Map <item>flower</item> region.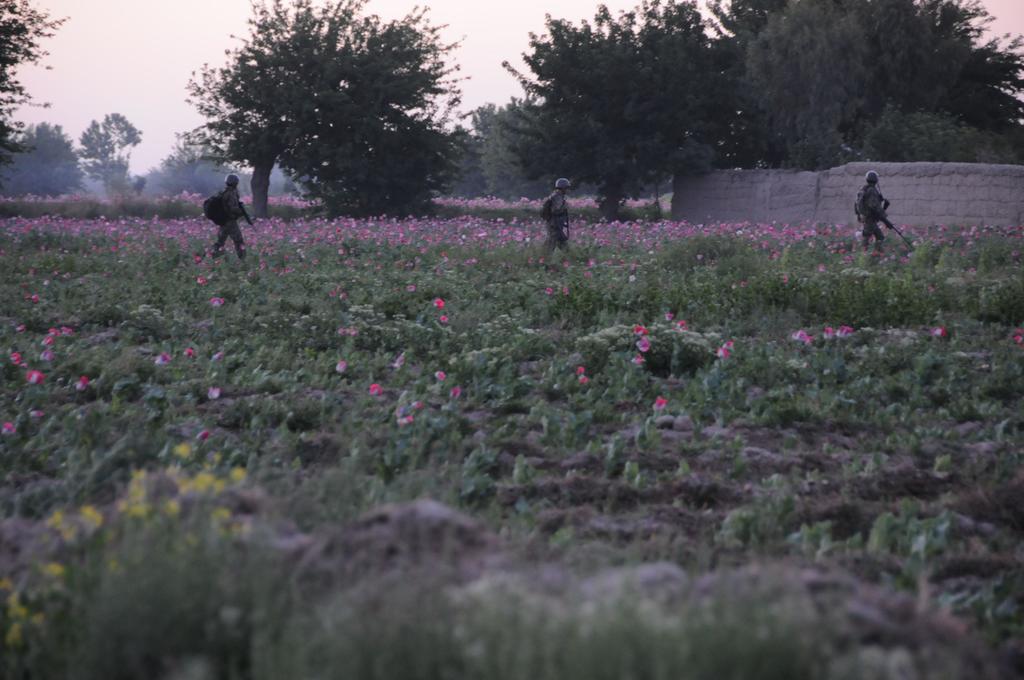
Mapped to <bbox>213, 351, 223, 360</bbox>.
